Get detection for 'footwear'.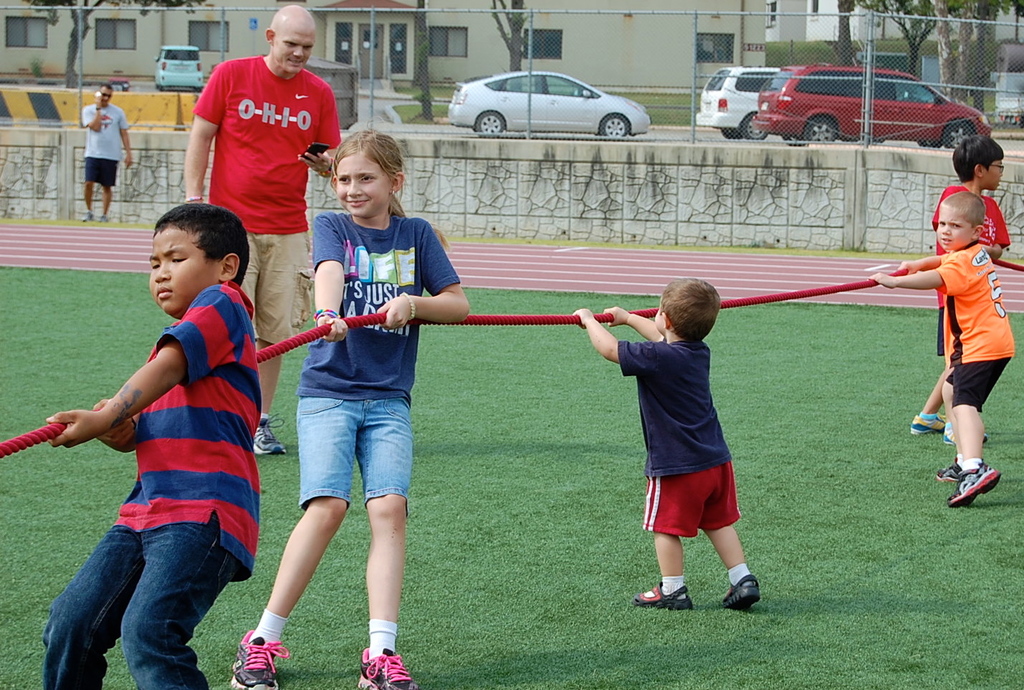
Detection: <box>637,577,695,608</box>.
